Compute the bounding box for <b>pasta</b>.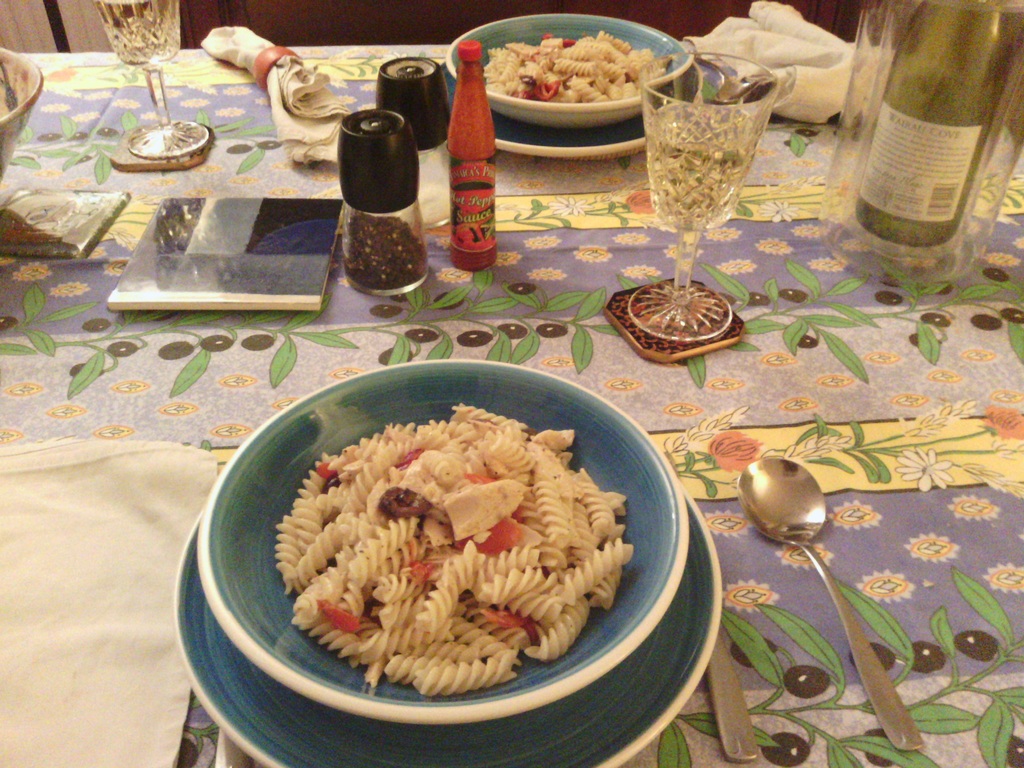
Rect(260, 410, 643, 684).
